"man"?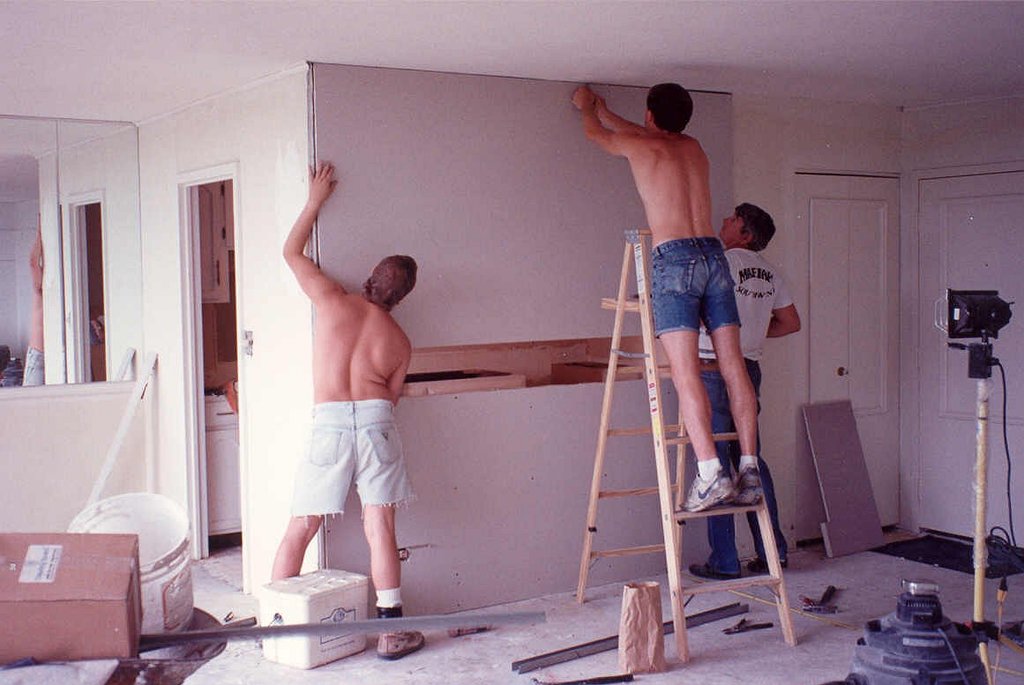
(x1=567, y1=79, x2=758, y2=510)
